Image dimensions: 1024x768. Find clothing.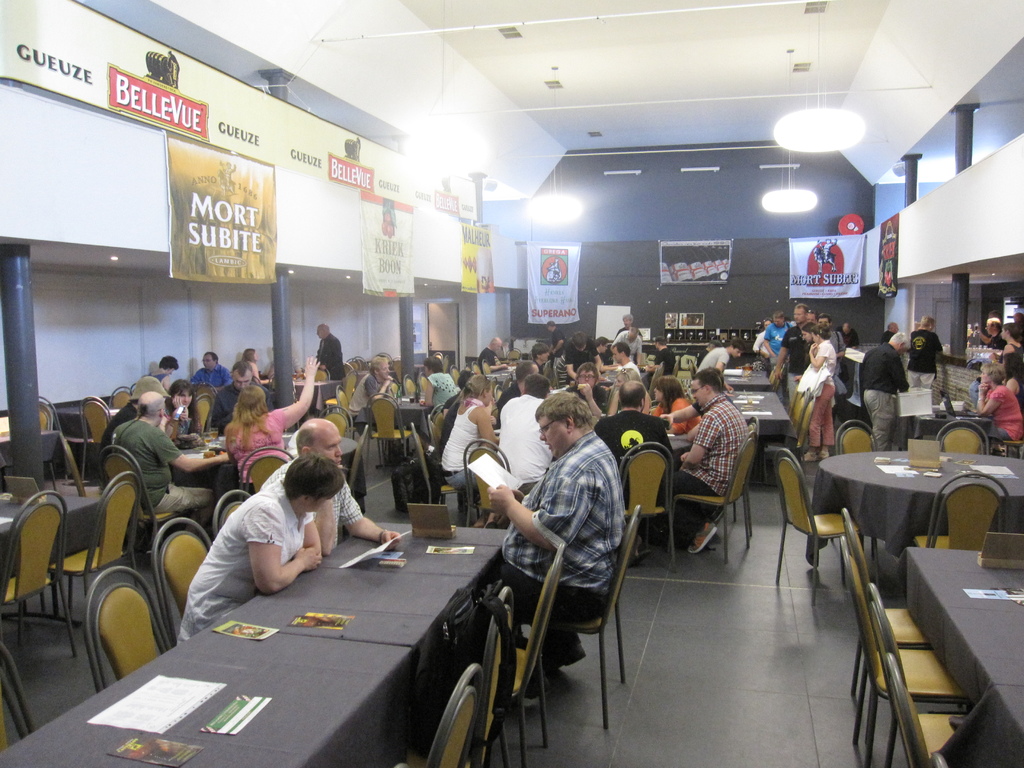
x1=882 y1=327 x2=893 y2=344.
